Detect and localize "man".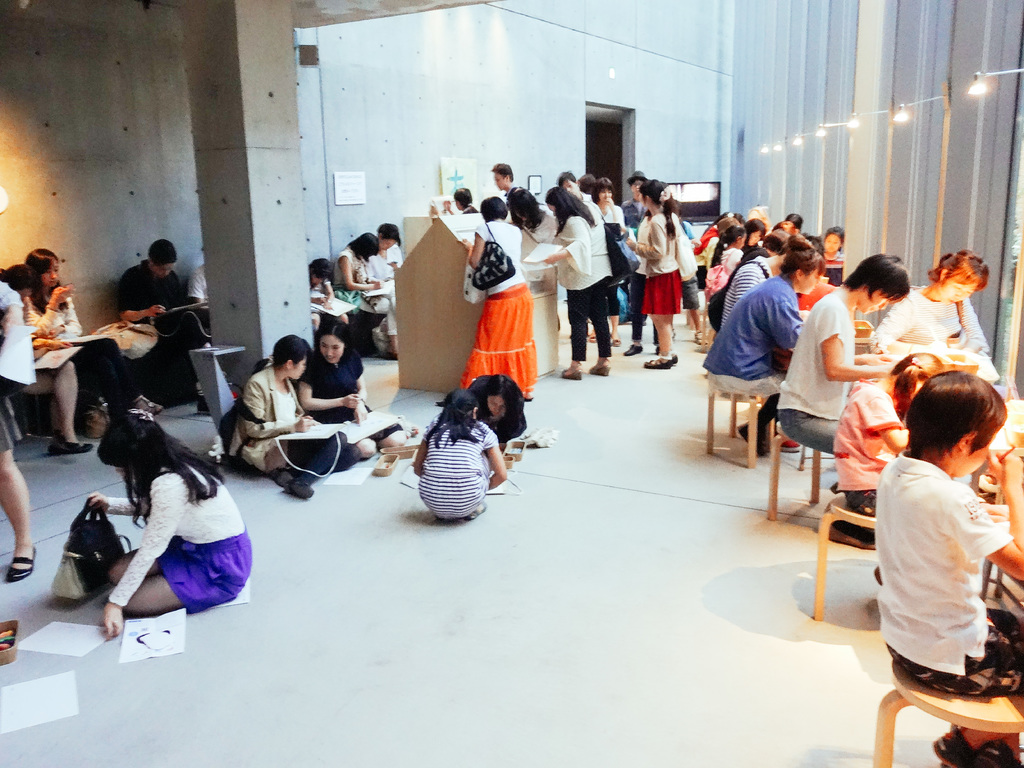
Localized at <box>623,169,662,352</box>.
